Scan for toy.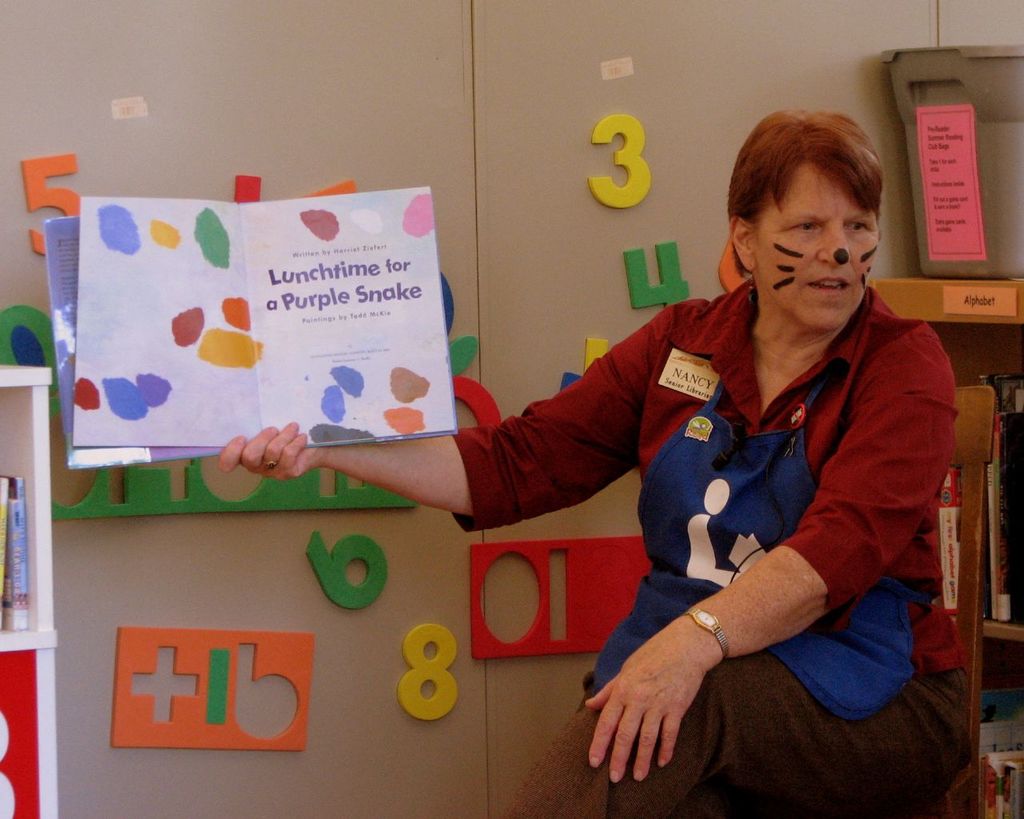
Scan result: <box>619,243,693,324</box>.
